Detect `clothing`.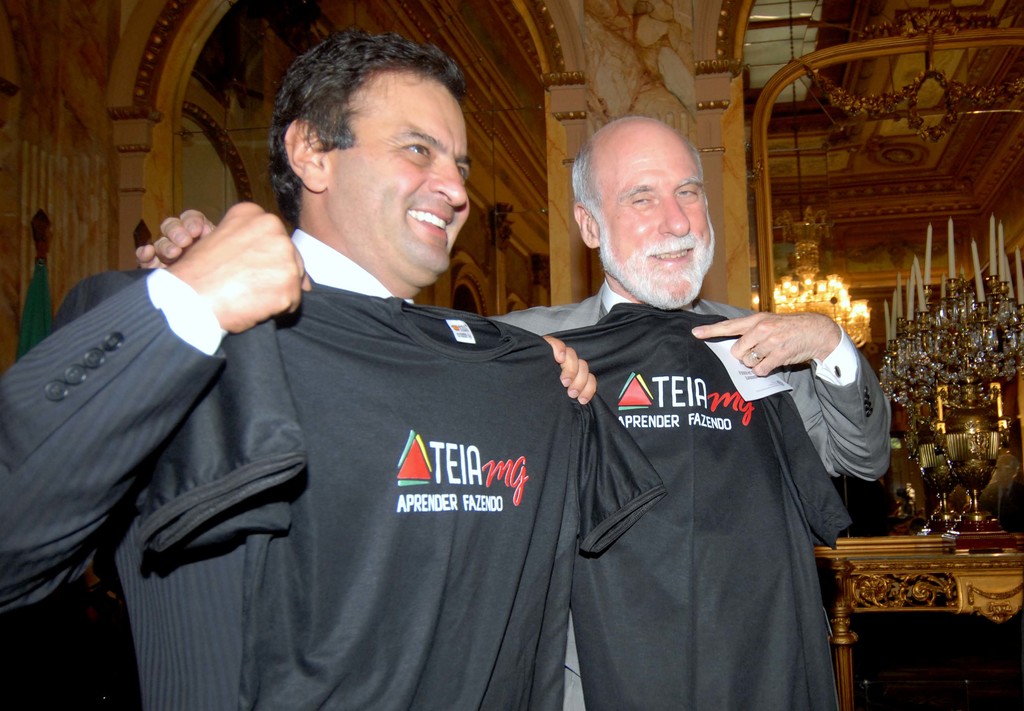
Detected at select_region(131, 290, 669, 710).
